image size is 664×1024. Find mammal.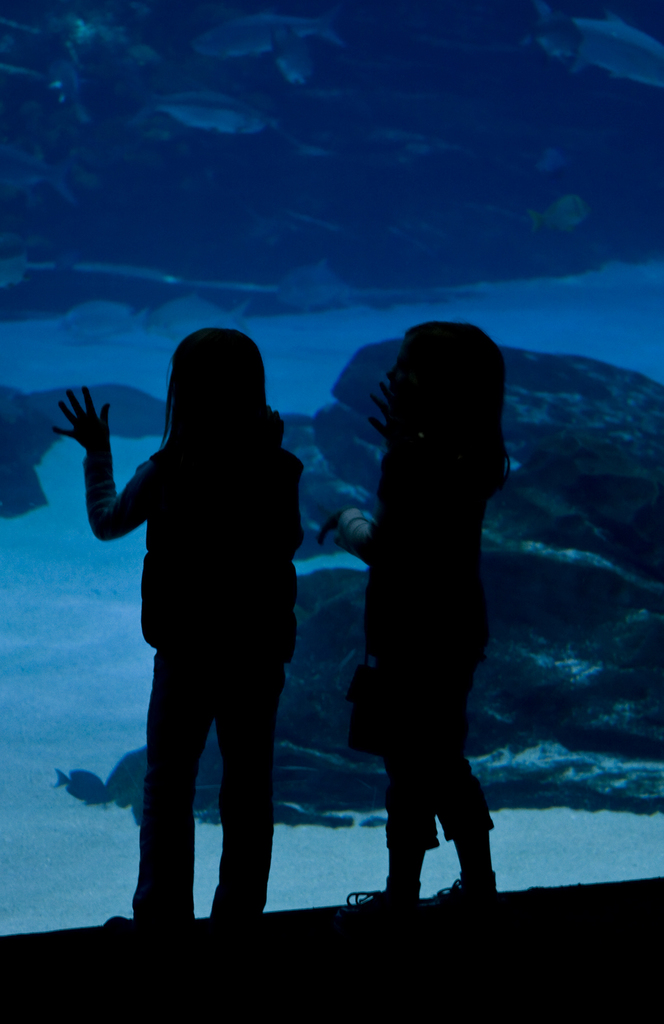
49, 330, 309, 959.
